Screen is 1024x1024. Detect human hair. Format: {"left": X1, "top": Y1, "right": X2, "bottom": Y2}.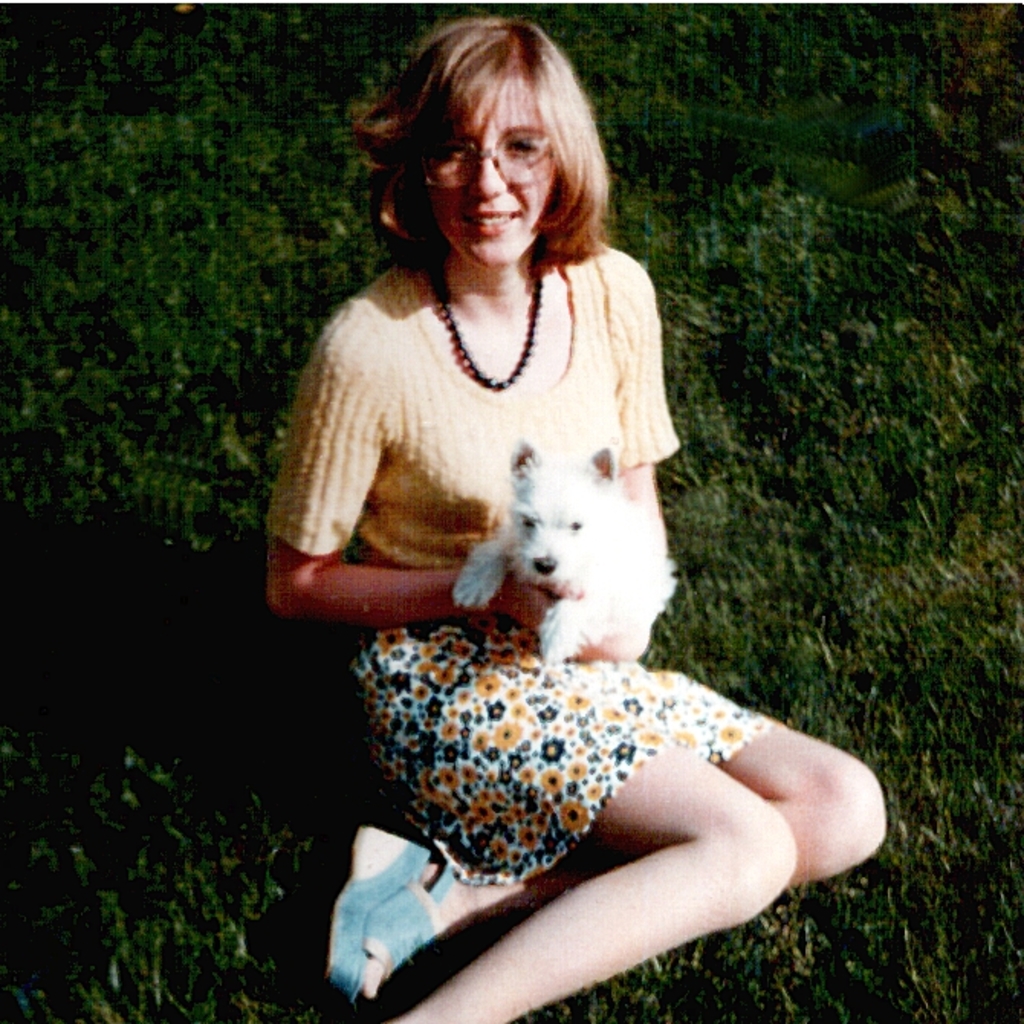
{"left": 367, "top": 12, "right": 613, "bottom": 292}.
